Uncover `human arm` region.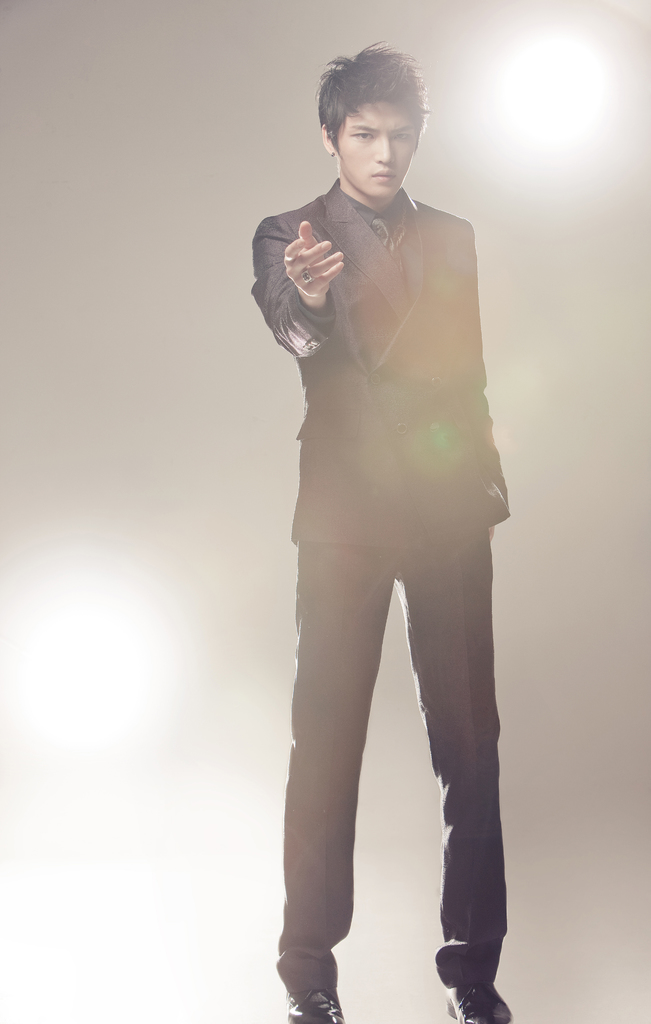
Uncovered: region(267, 192, 371, 376).
